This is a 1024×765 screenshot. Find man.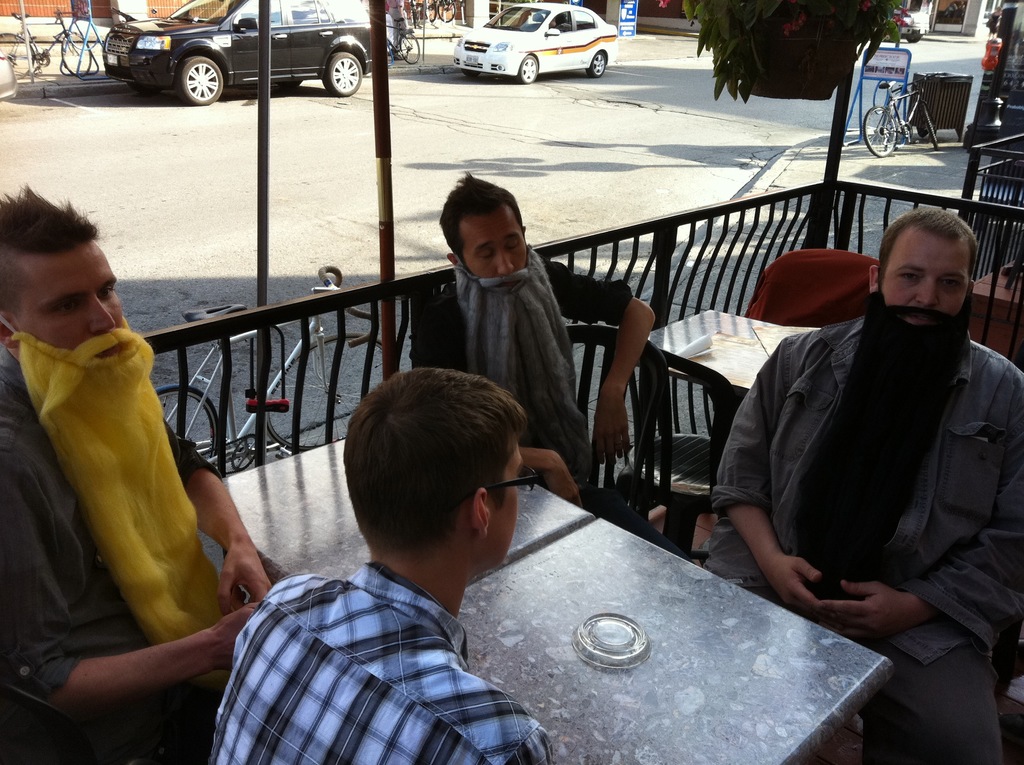
Bounding box: [404,161,697,565].
